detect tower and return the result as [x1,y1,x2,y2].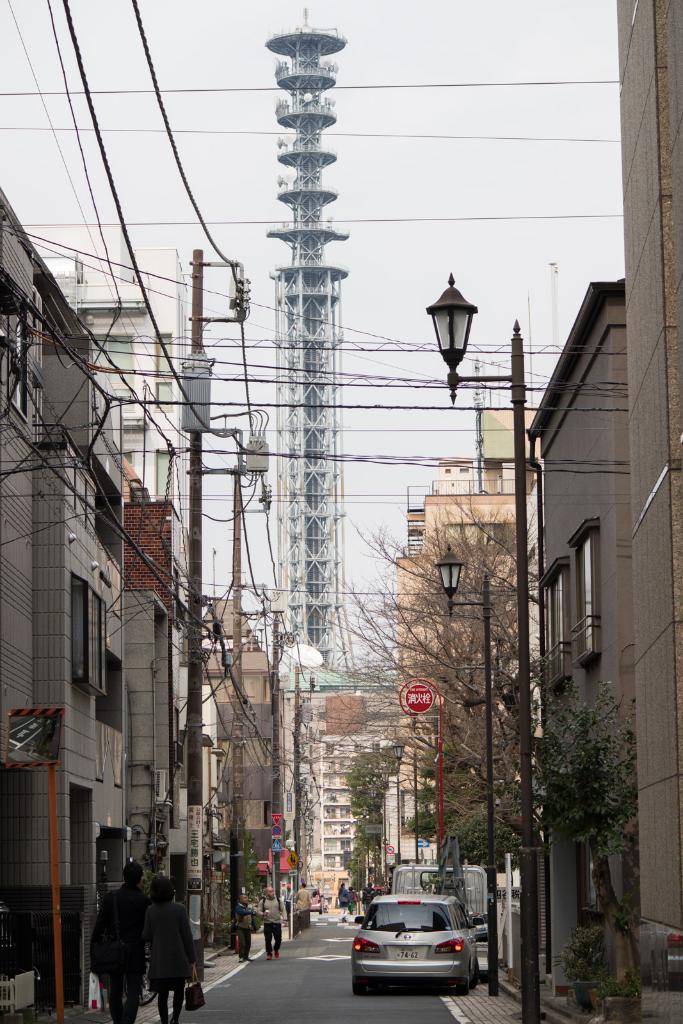
[273,650,398,925].
